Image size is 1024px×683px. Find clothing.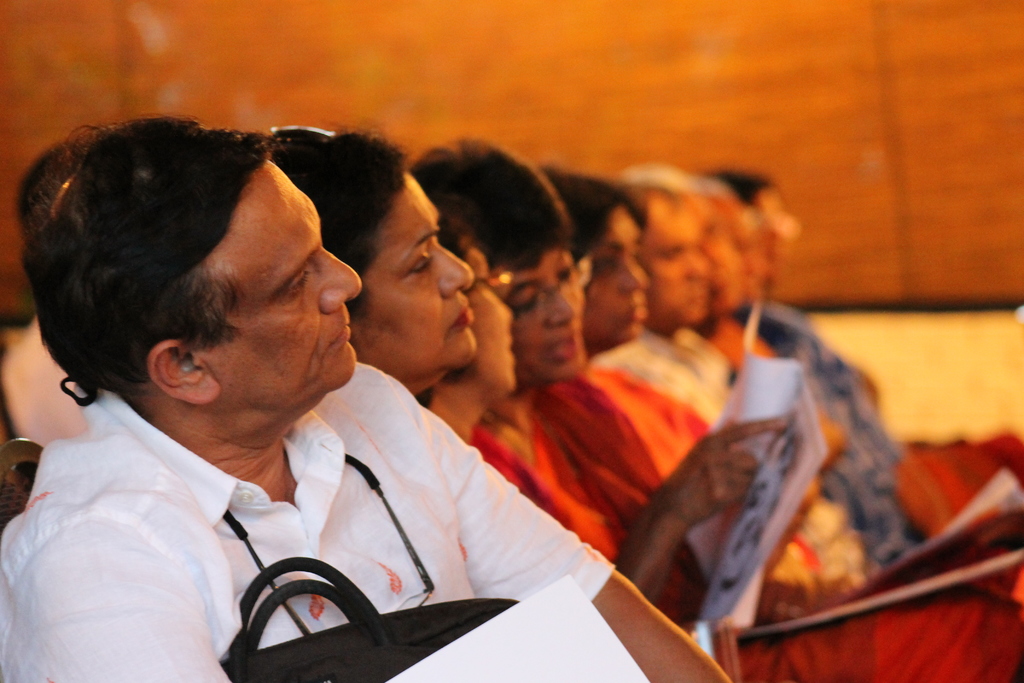
[727, 299, 933, 562].
